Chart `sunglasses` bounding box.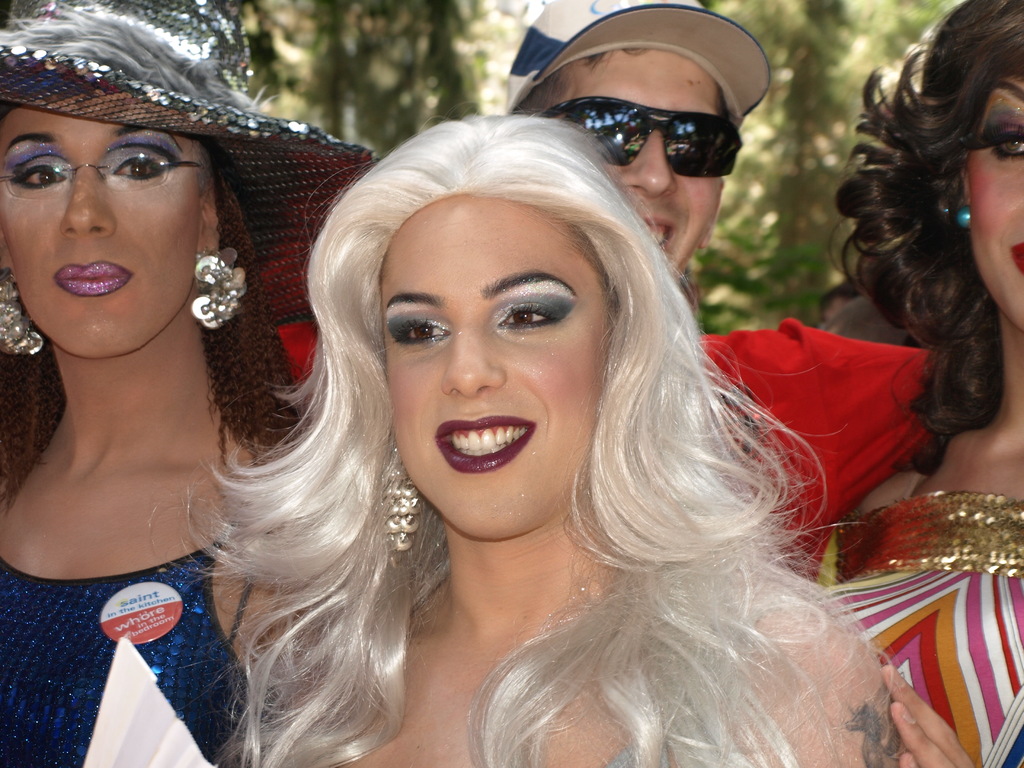
Charted: [543, 95, 744, 177].
